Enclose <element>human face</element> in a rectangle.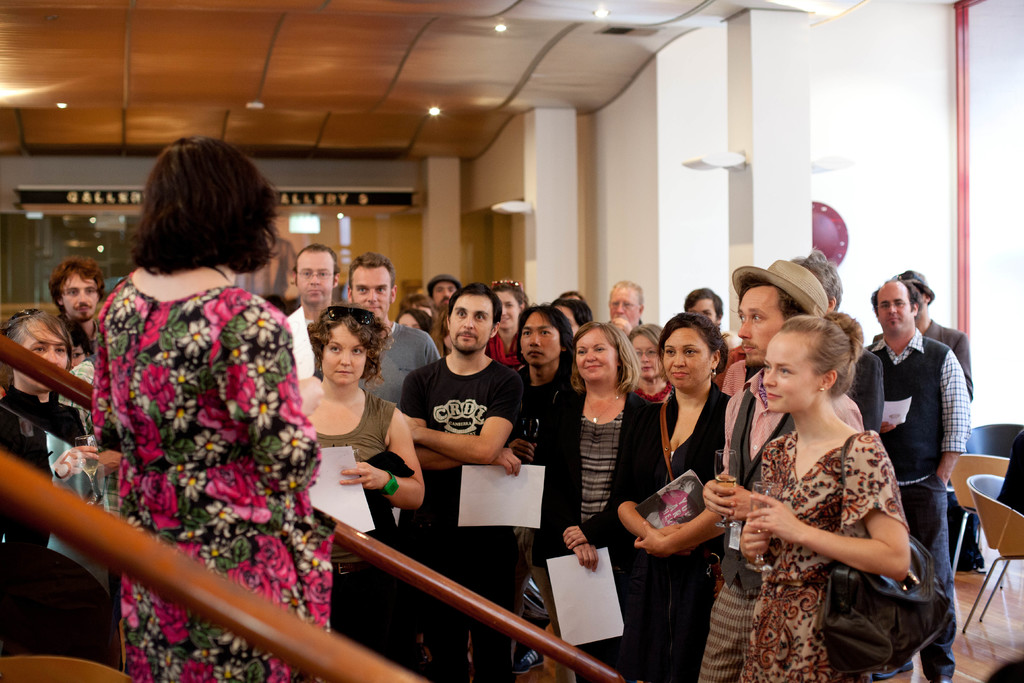
(661,328,715,390).
